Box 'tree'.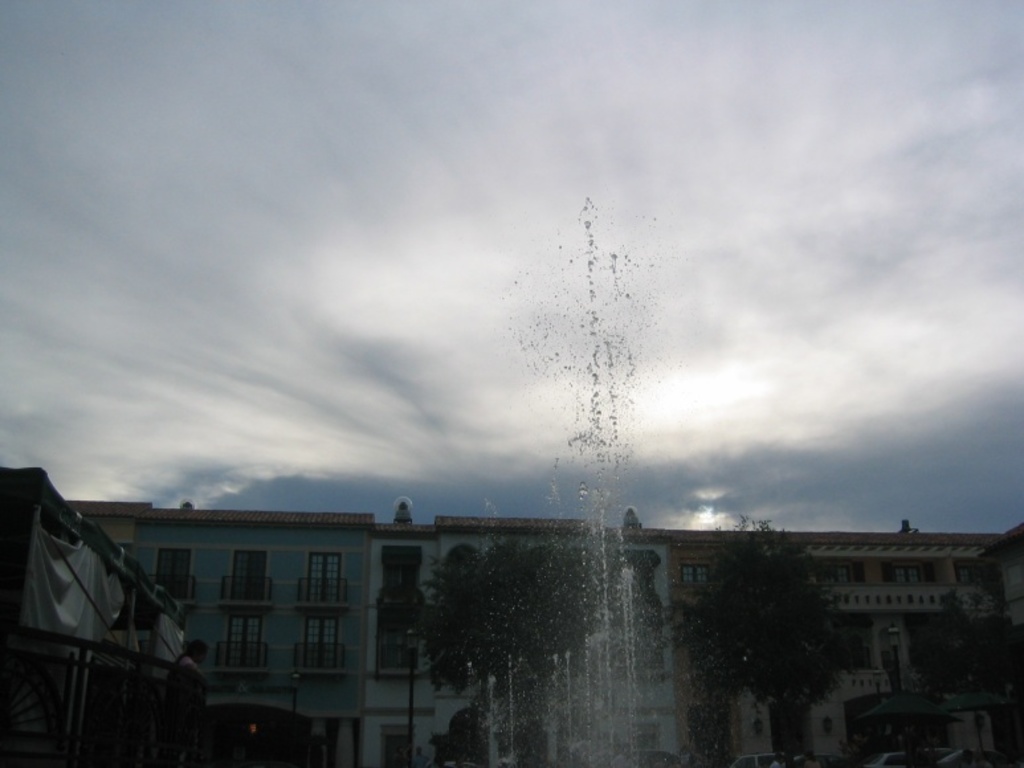
pyautogui.locateOnScreen(412, 547, 498, 767).
